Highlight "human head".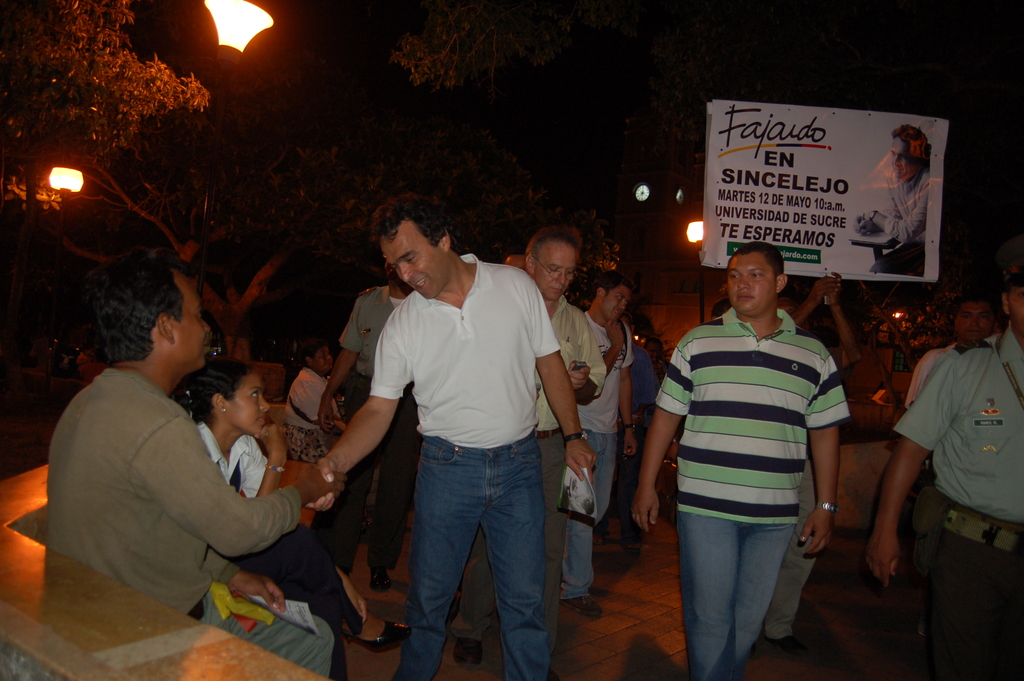
Highlighted region: bbox(952, 295, 994, 344).
